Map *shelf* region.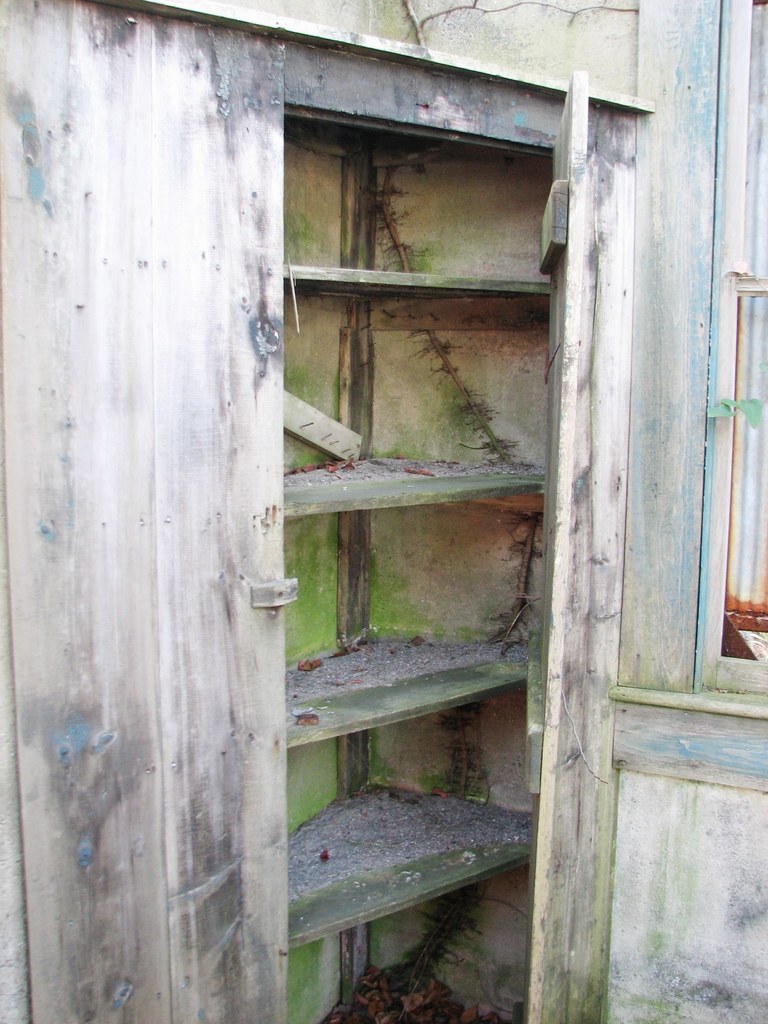
Mapped to 241 92 648 984.
